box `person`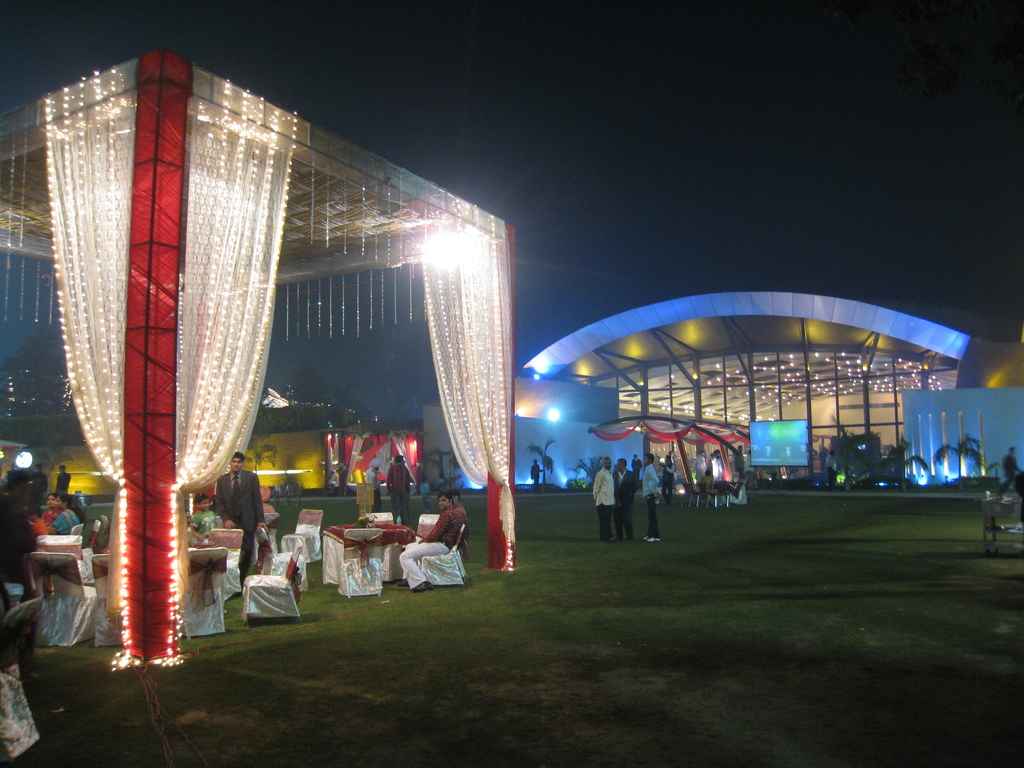
[591, 457, 616, 541]
